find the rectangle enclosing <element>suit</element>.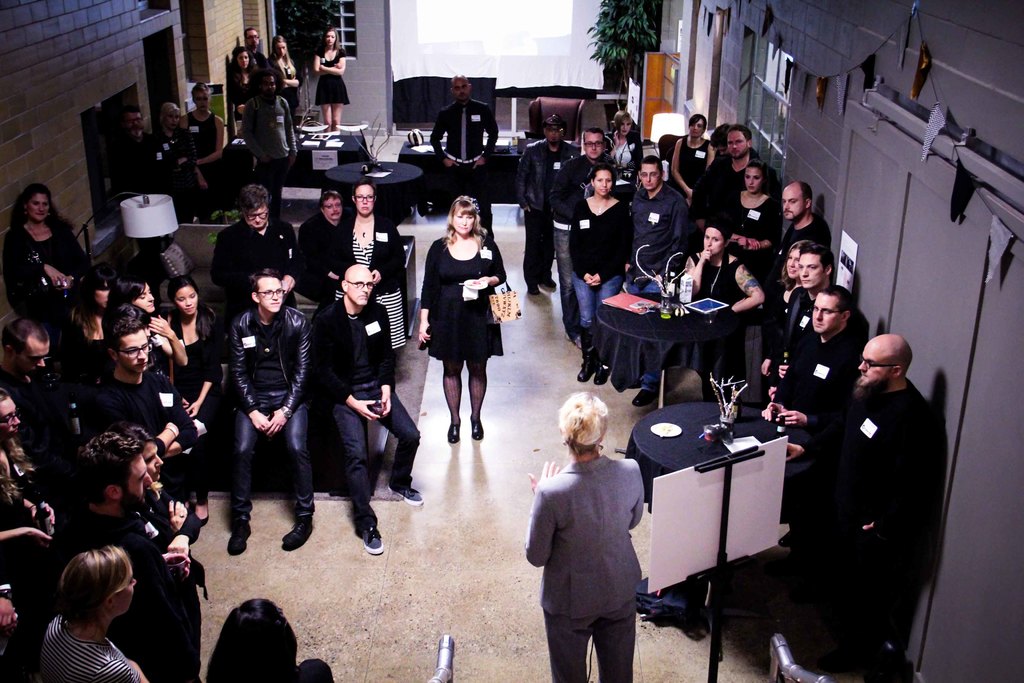
524,459,643,615.
